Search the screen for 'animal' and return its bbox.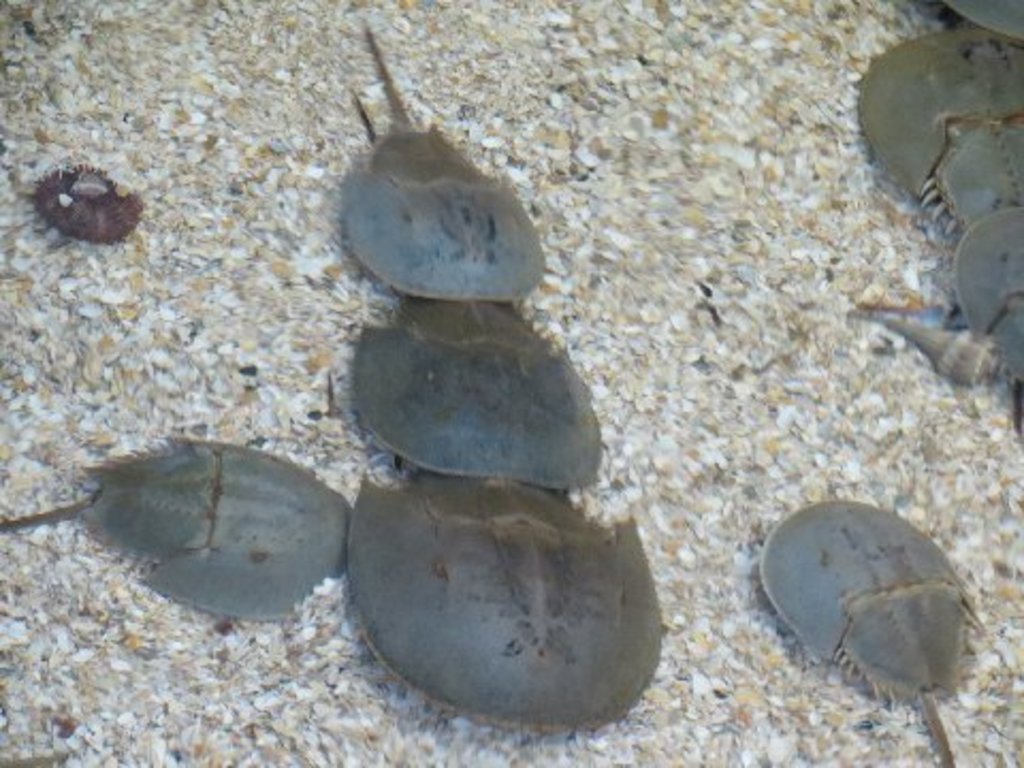
Found: bbox(945, 0, 1022, 49).
